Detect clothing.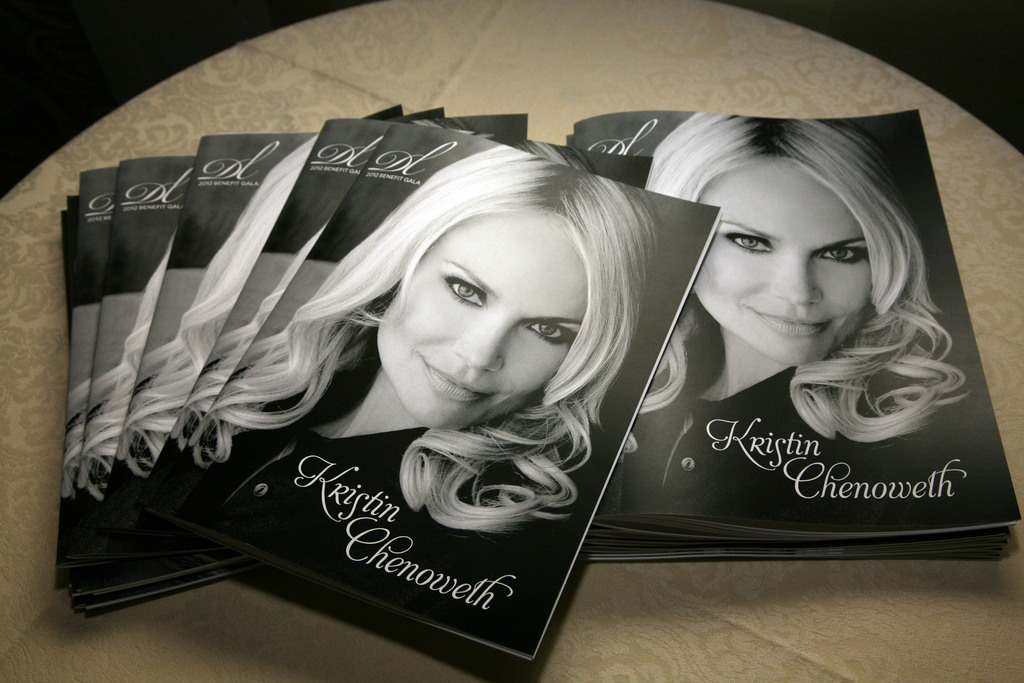
Detected at box(618, 361, 798, 518).
